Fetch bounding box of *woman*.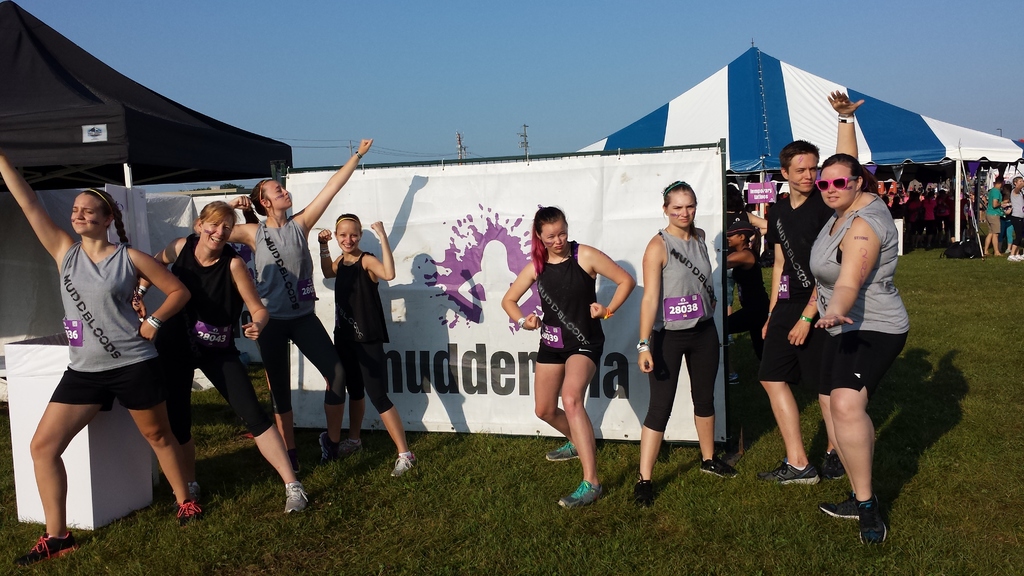
Bbox: pyautogui.locateOnScreen(221, 136, 374, 484).
